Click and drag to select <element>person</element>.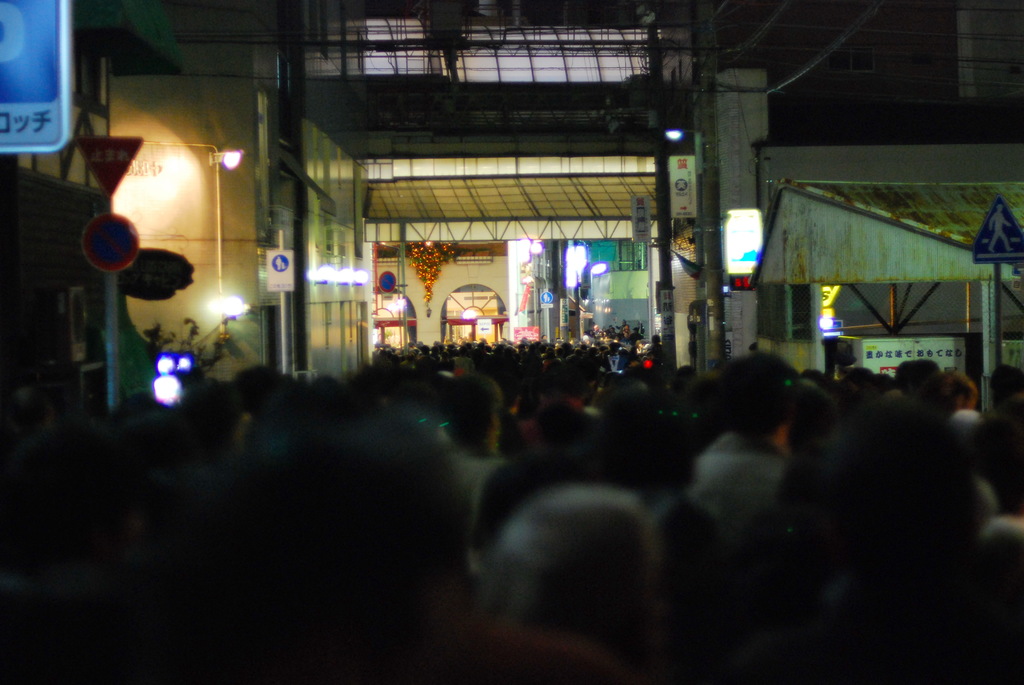
Selection: [left=644, top=336, right=667, bottom=371].
